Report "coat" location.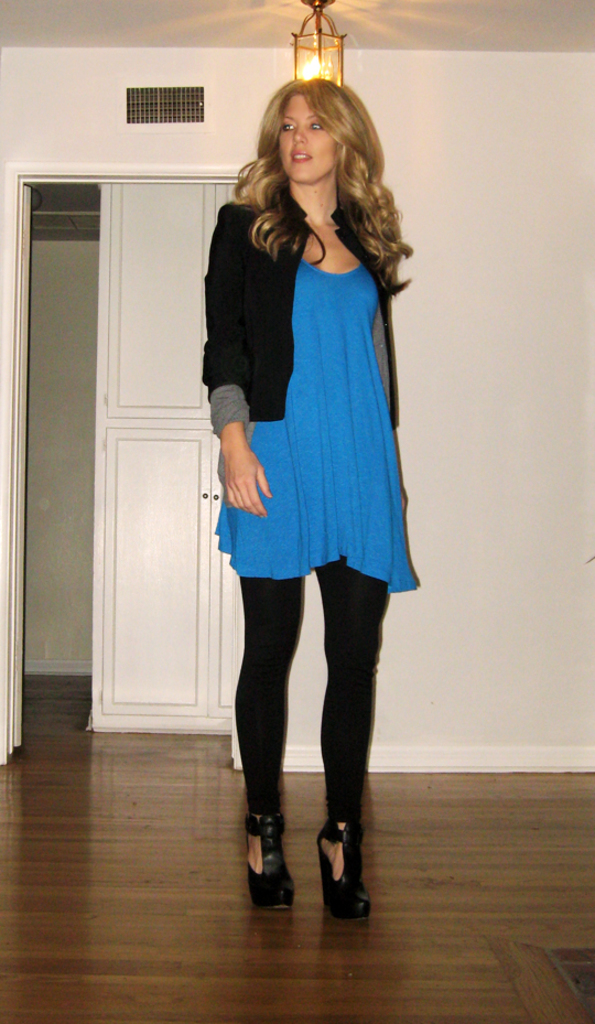
Report: crop(195, 183, 400, 429).
